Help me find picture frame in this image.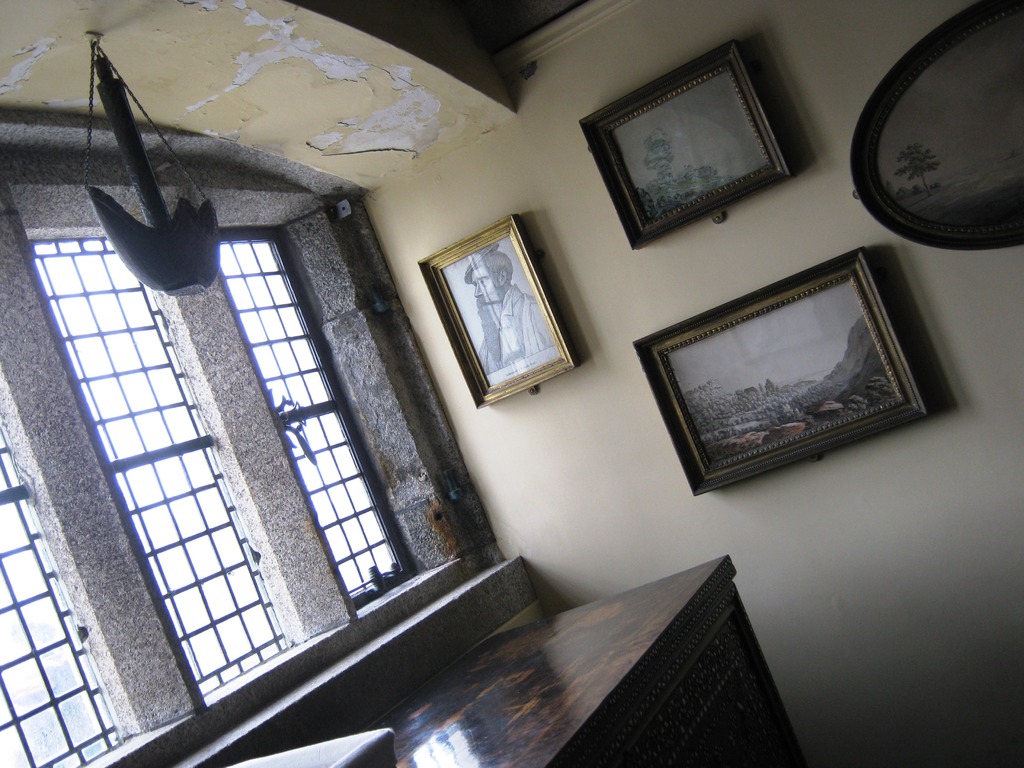
Found it: region(573, 35, 801, 248).
